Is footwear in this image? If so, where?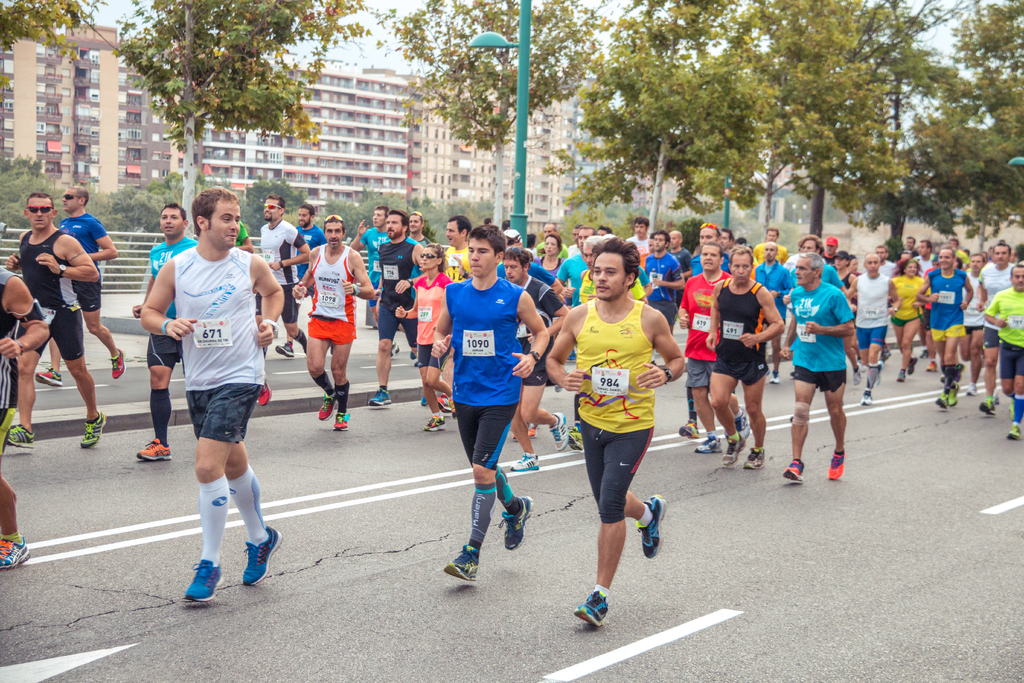
Yes, at <region>907, 356, 922, 377</region>.
